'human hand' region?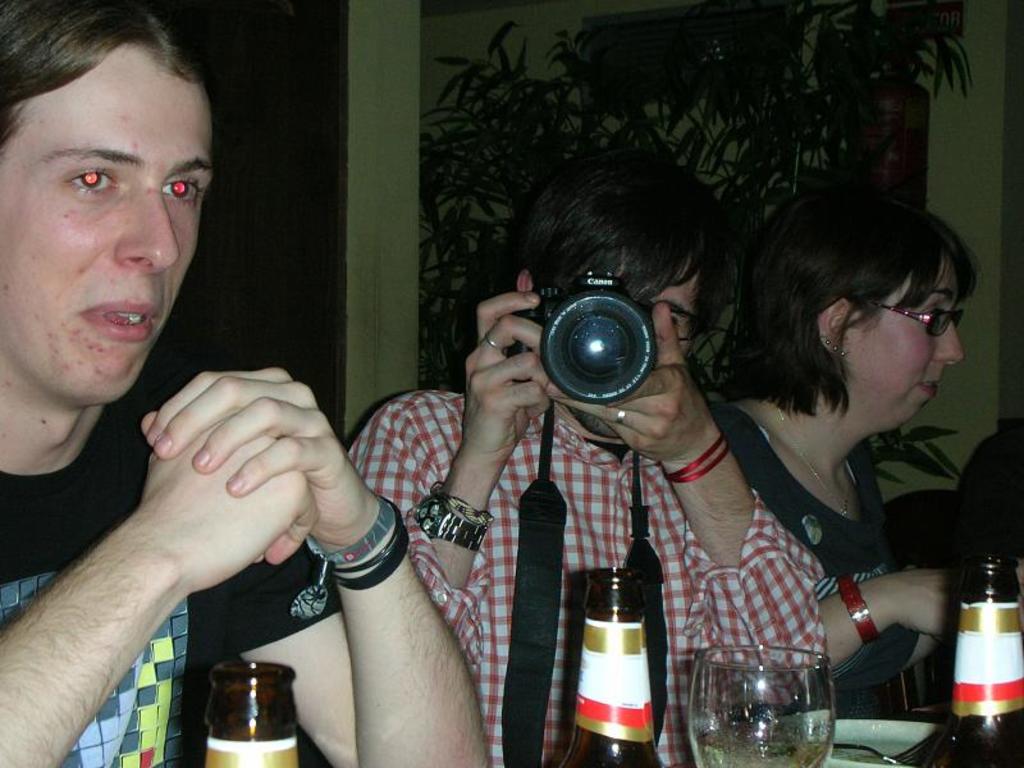
[left=890, top=567, right=1023, bottom=643]
